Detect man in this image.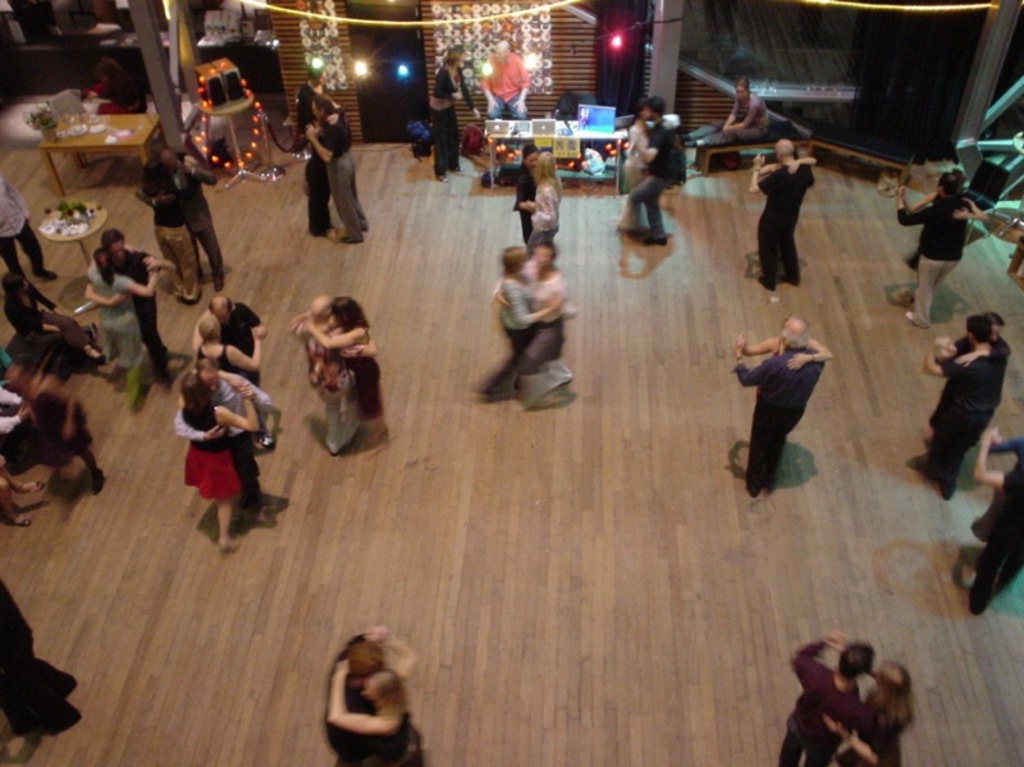
Detection: <region>913, 172, 965, 347</region>.
